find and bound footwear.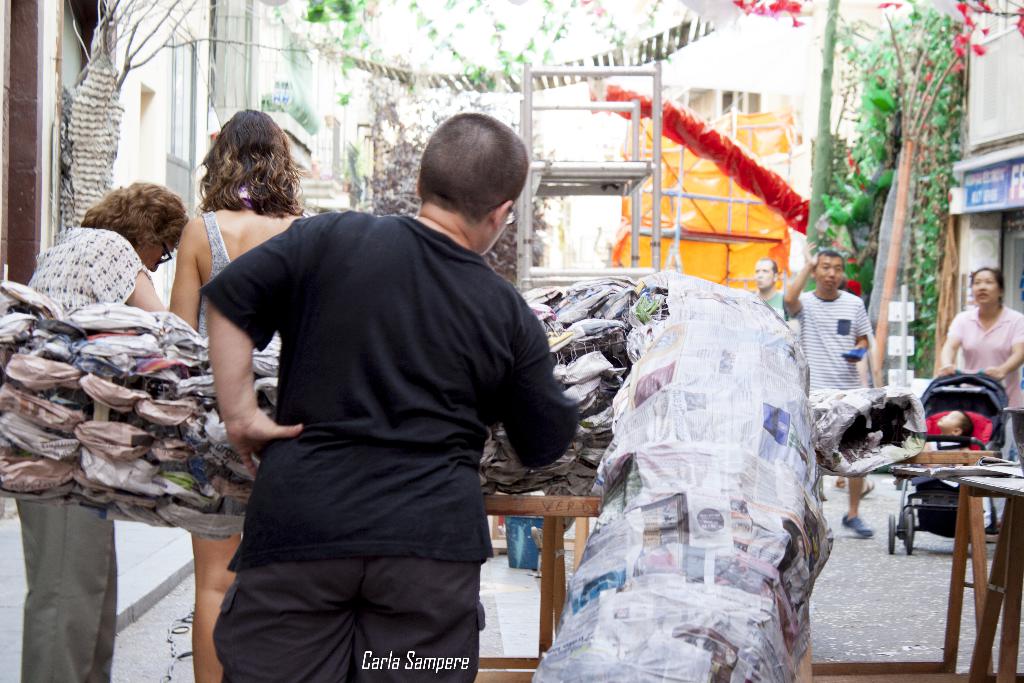
Bound: x1=842, y1=516, x2=873, y2=536.
